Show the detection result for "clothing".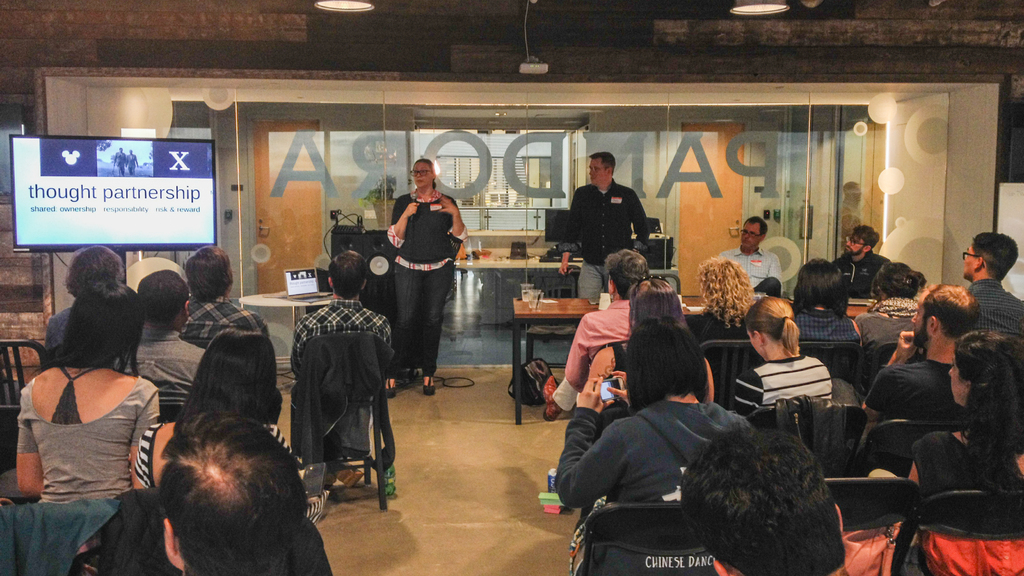
728:352:838:416.
